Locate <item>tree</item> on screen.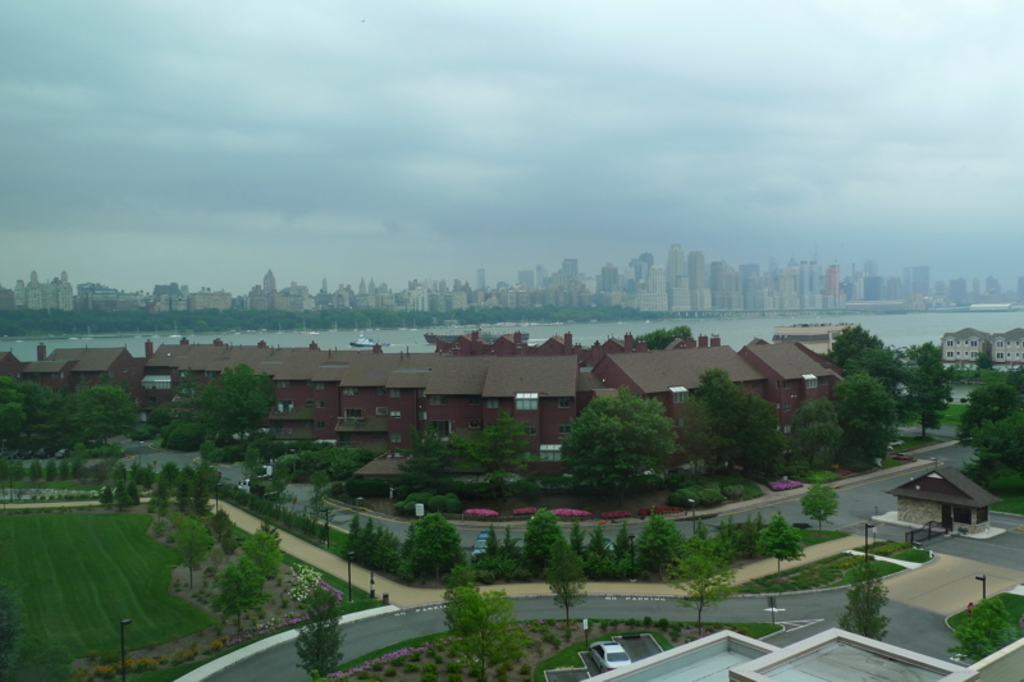
On screen at 383 494 458 518.
